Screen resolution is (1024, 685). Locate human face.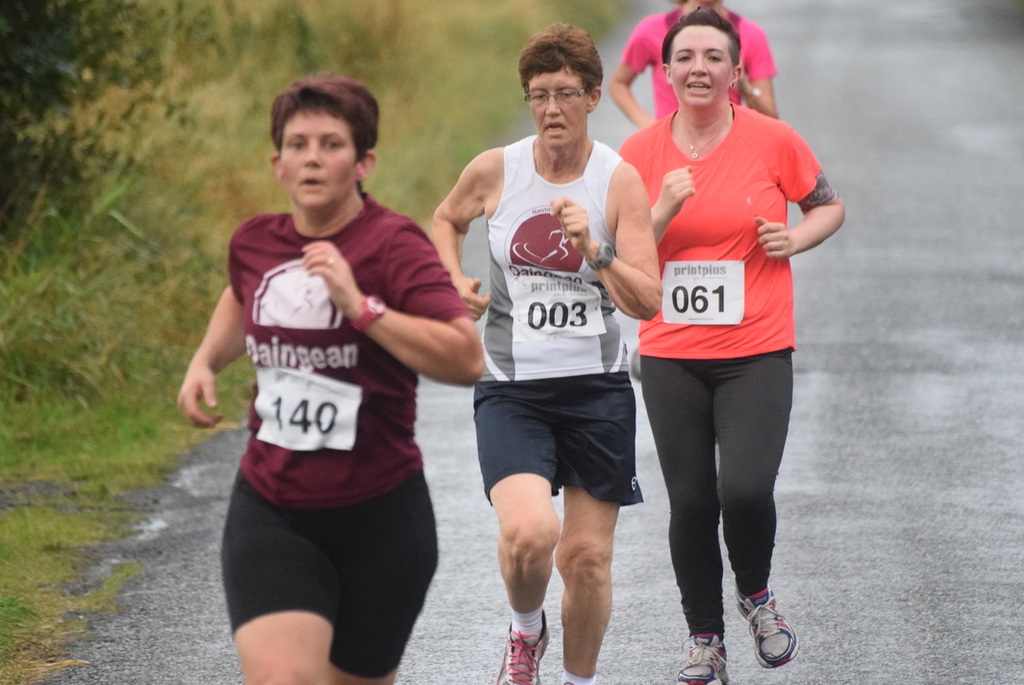
{"left": 283, "top": 113, "right": 349, "bottom": 216}.
